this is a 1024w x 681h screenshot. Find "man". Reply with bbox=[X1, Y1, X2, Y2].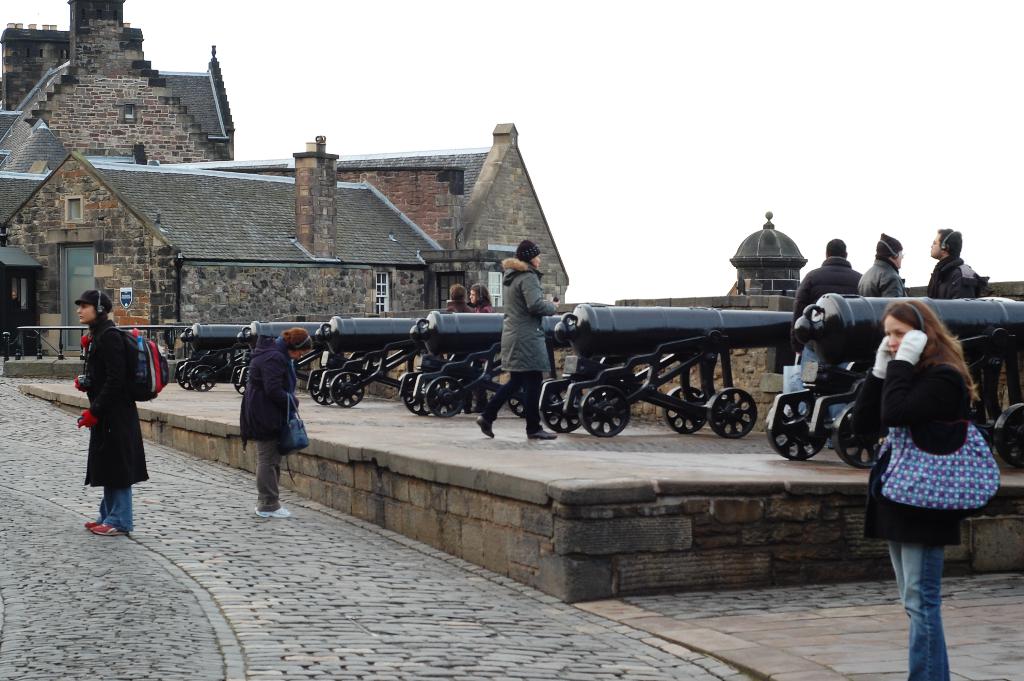
bbox=[7, 287, 22, 314].
